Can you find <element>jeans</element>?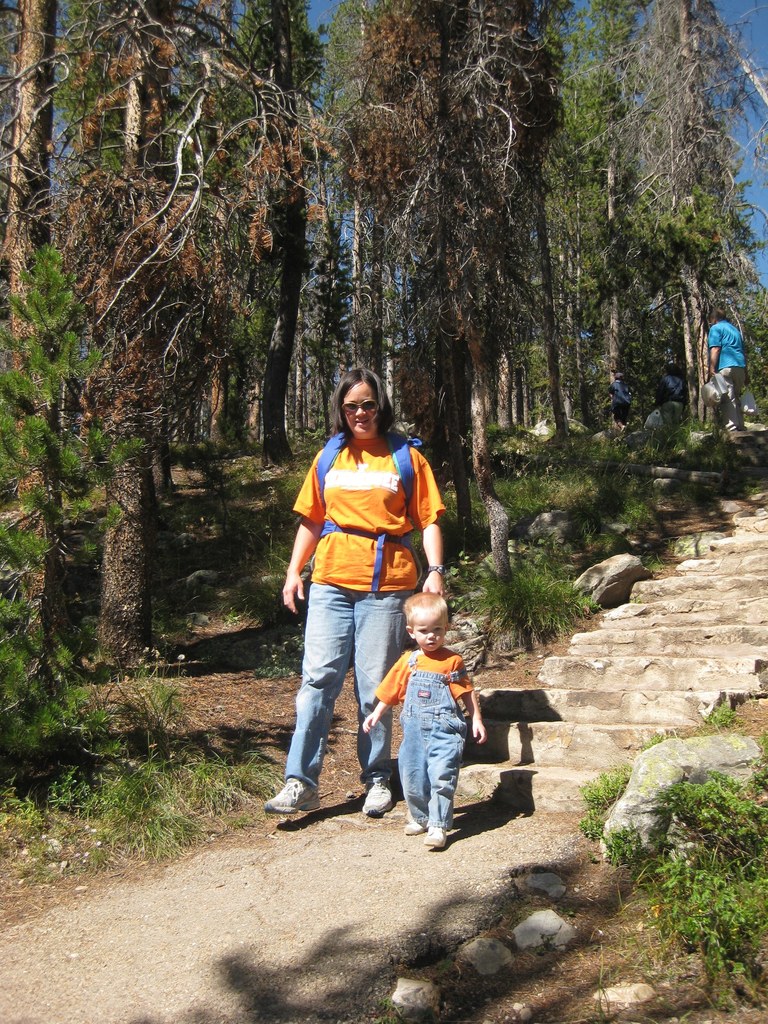
Yes, bounding box: 280 557 412 829.
